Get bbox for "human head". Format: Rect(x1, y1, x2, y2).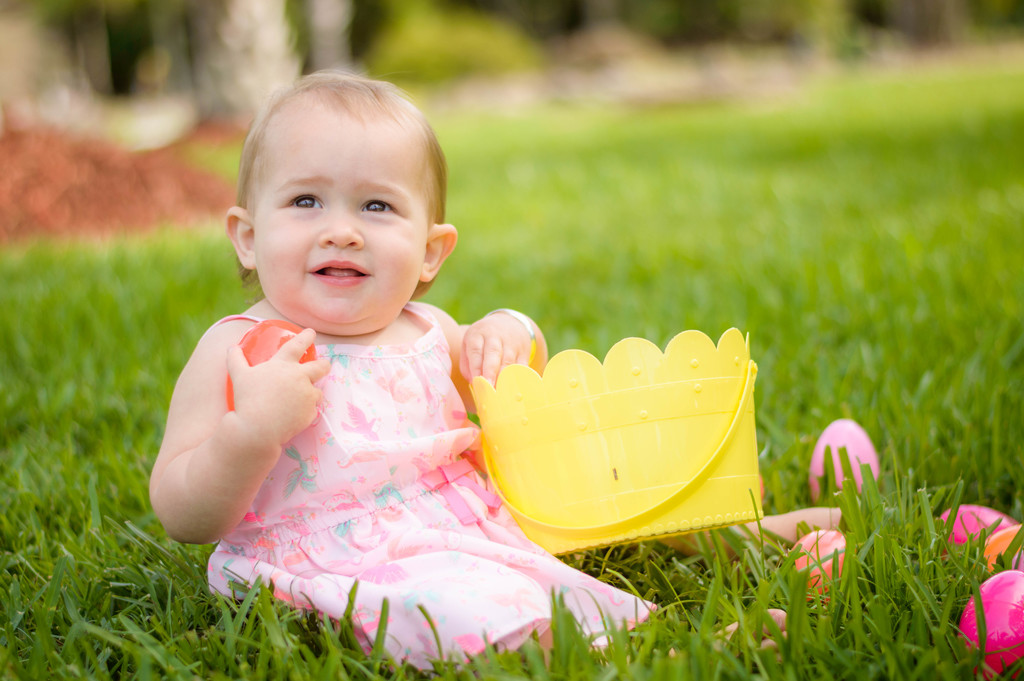
Rect(216, 65, 456, 327).
